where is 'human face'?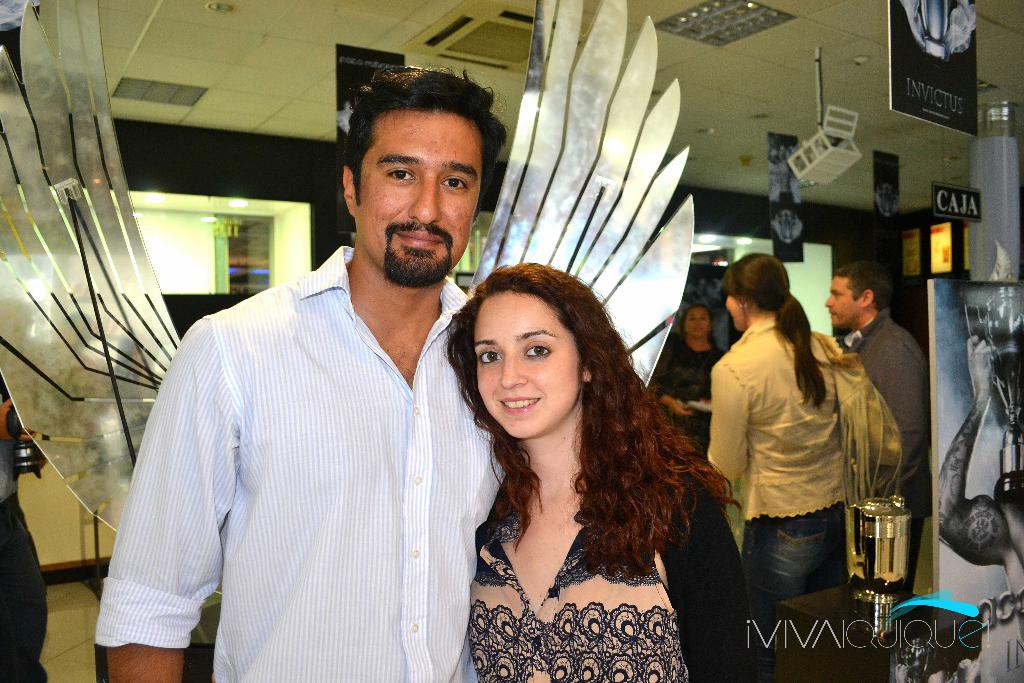
region(819, 267, 856, 330).
